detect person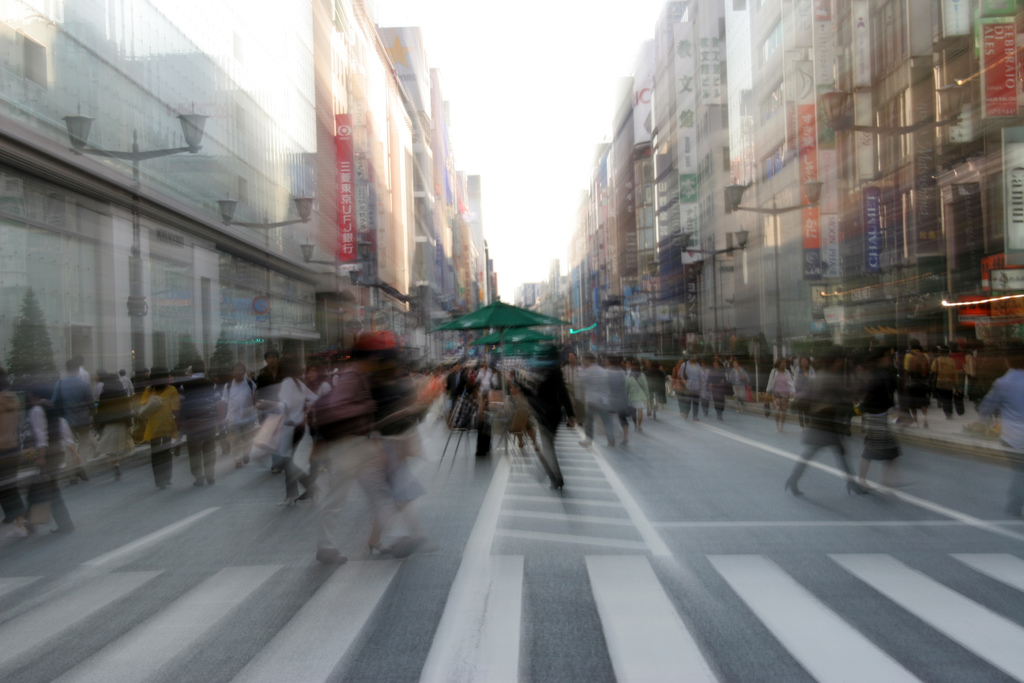
pyautogui.locateOnScreen(728, 355, 750, 414)
